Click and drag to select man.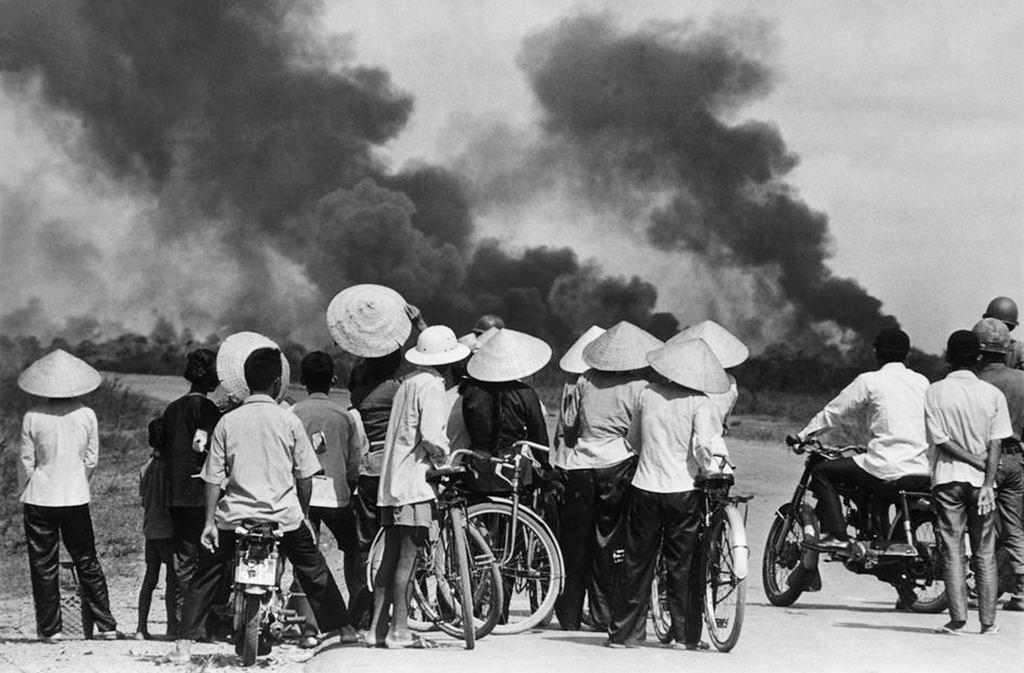
Selection: bbox(674, 326, 745, 605).
